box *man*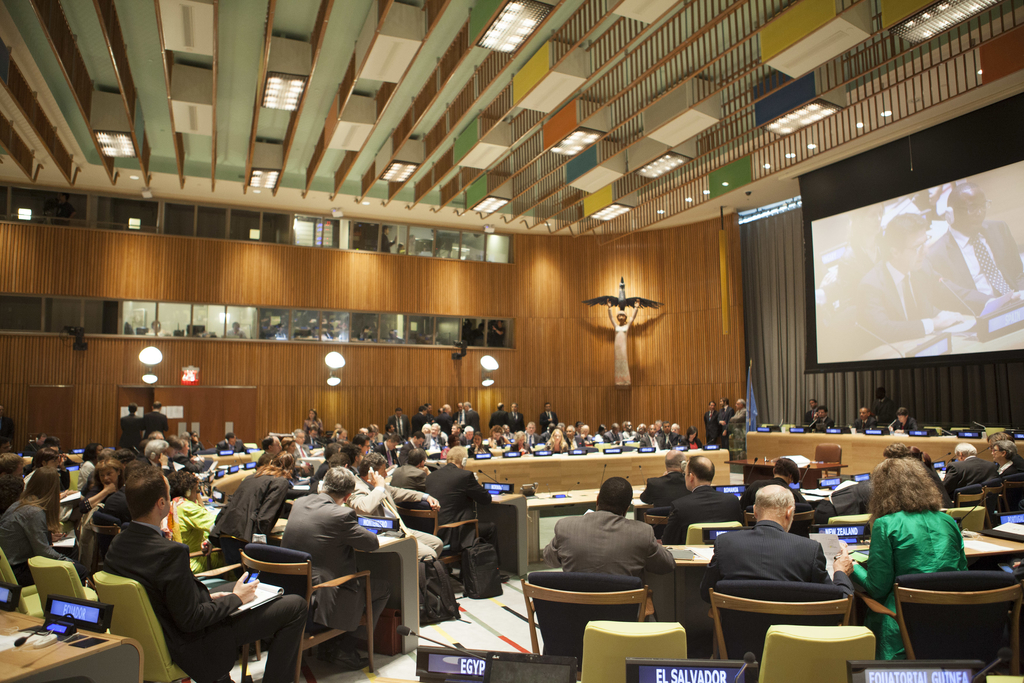
280,463,374,662
